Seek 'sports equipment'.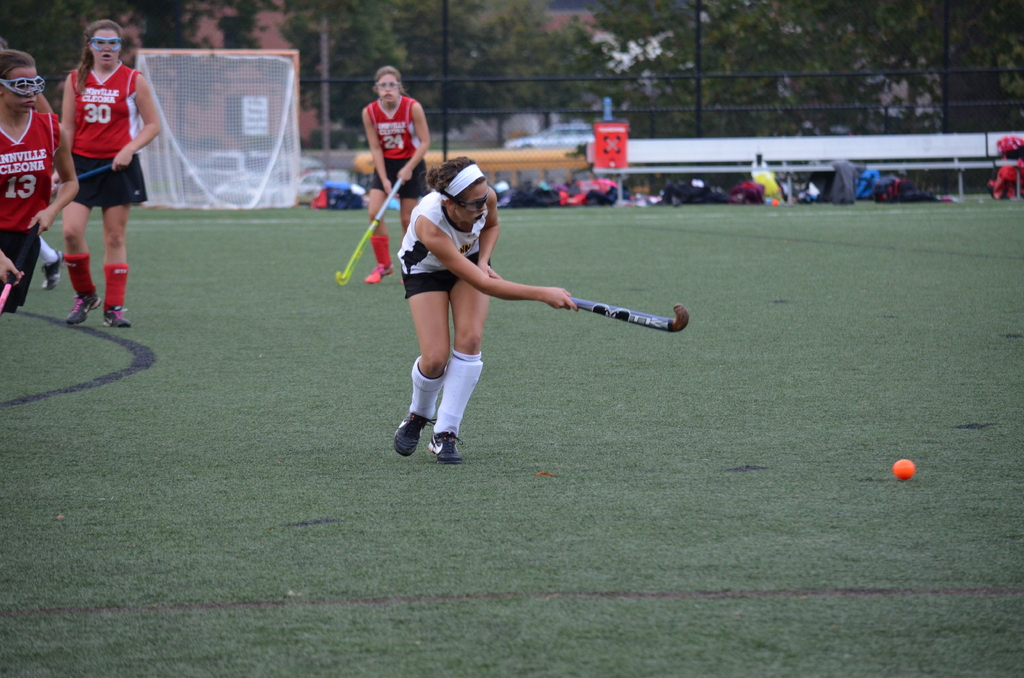
(left=65, top=288, right=105, bottom=330).
